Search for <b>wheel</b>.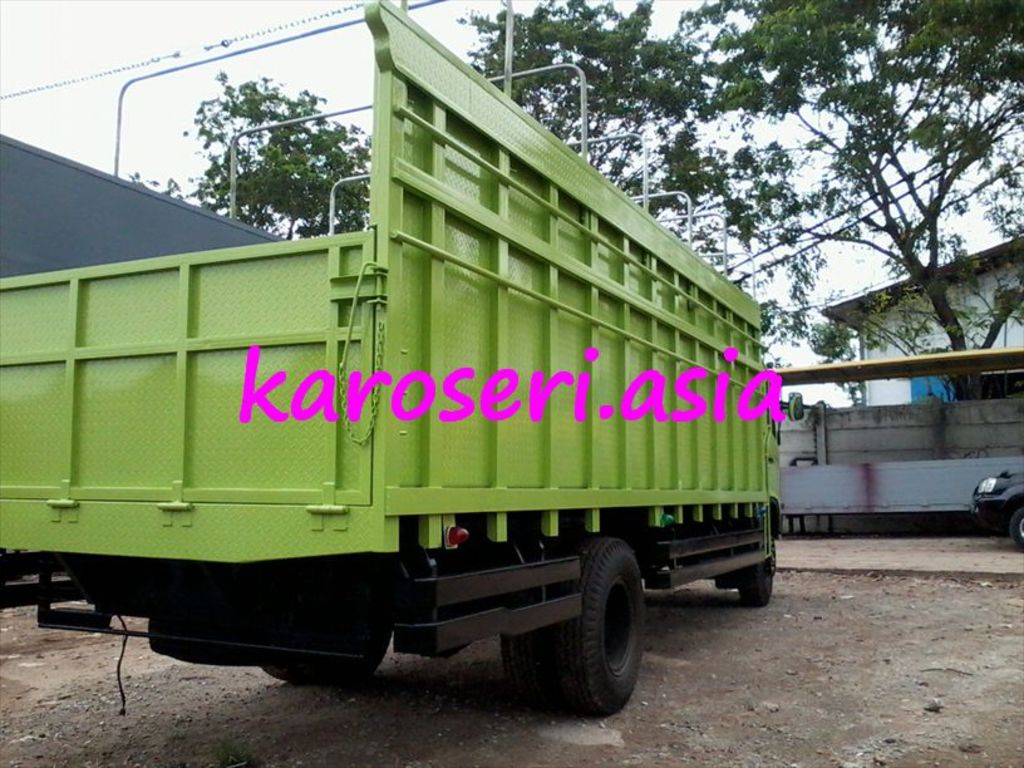
Found at BBox(1010, 506, 1023, 561).
